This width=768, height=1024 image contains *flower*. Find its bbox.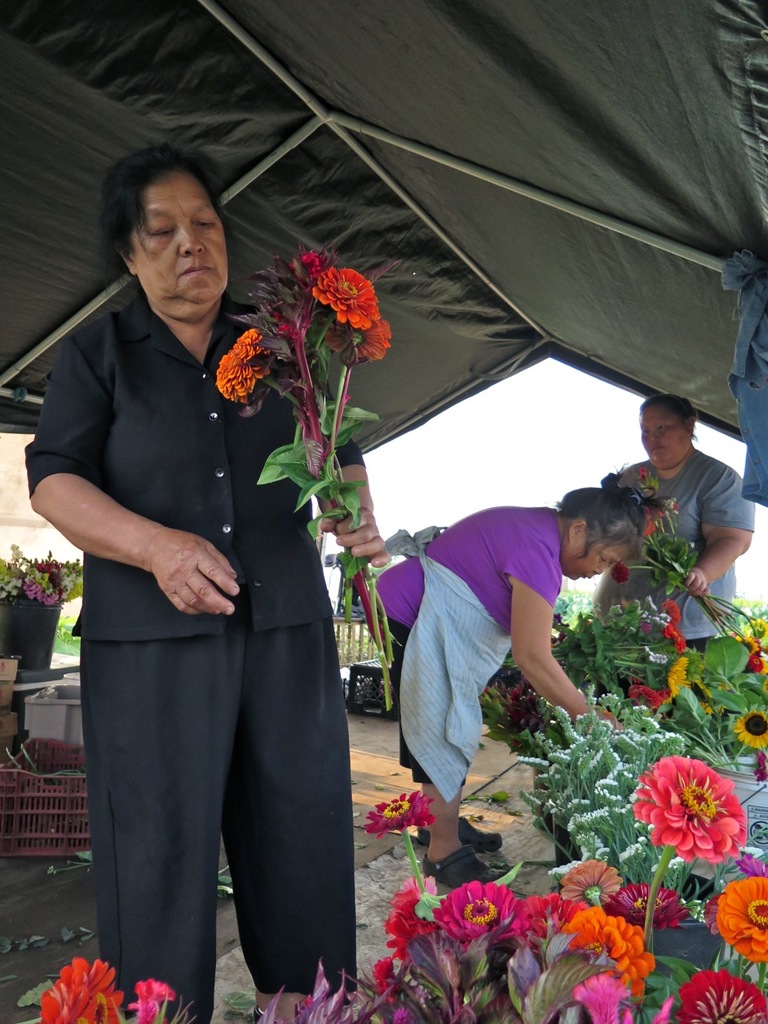
bbox=(730, 616, 767, 672).
